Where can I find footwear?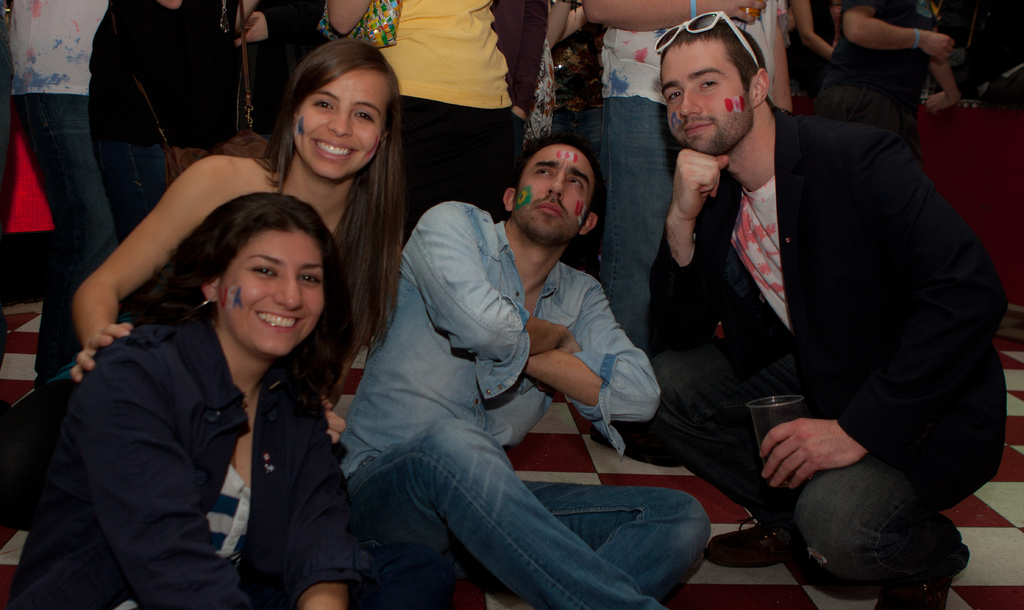
You can find it at l=704, t=515, r=801, b=566.
